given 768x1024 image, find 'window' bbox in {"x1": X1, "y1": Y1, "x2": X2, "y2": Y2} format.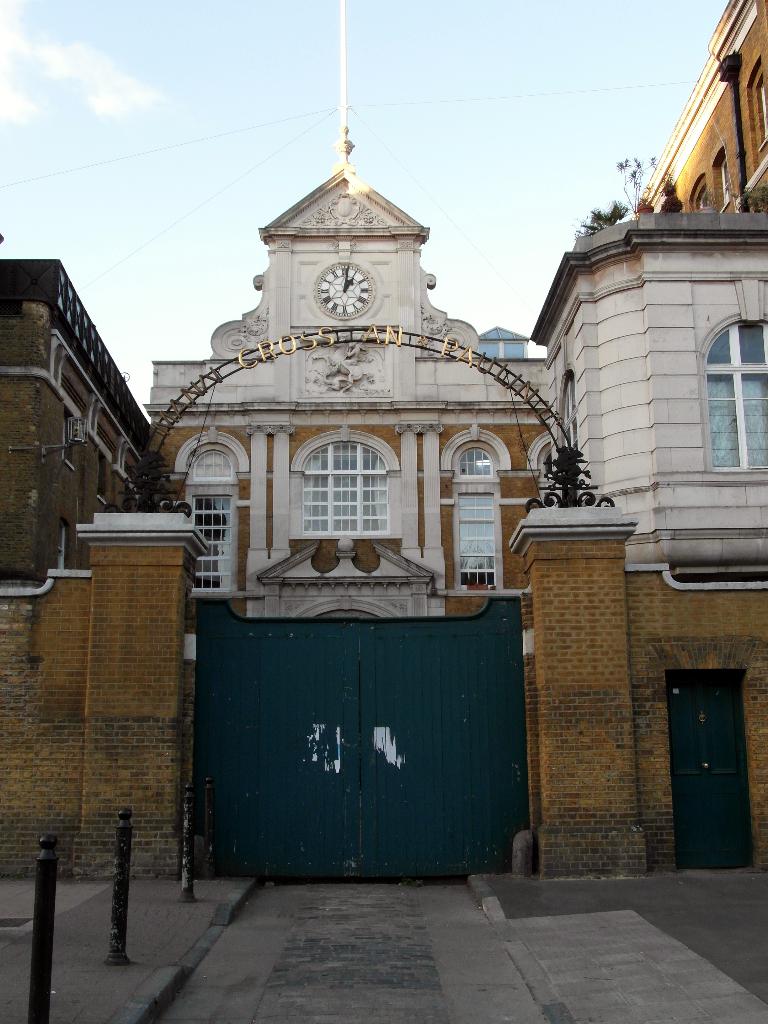
{"x1": 172, "y1": 424, "x2": 254, "y2": 599}.
